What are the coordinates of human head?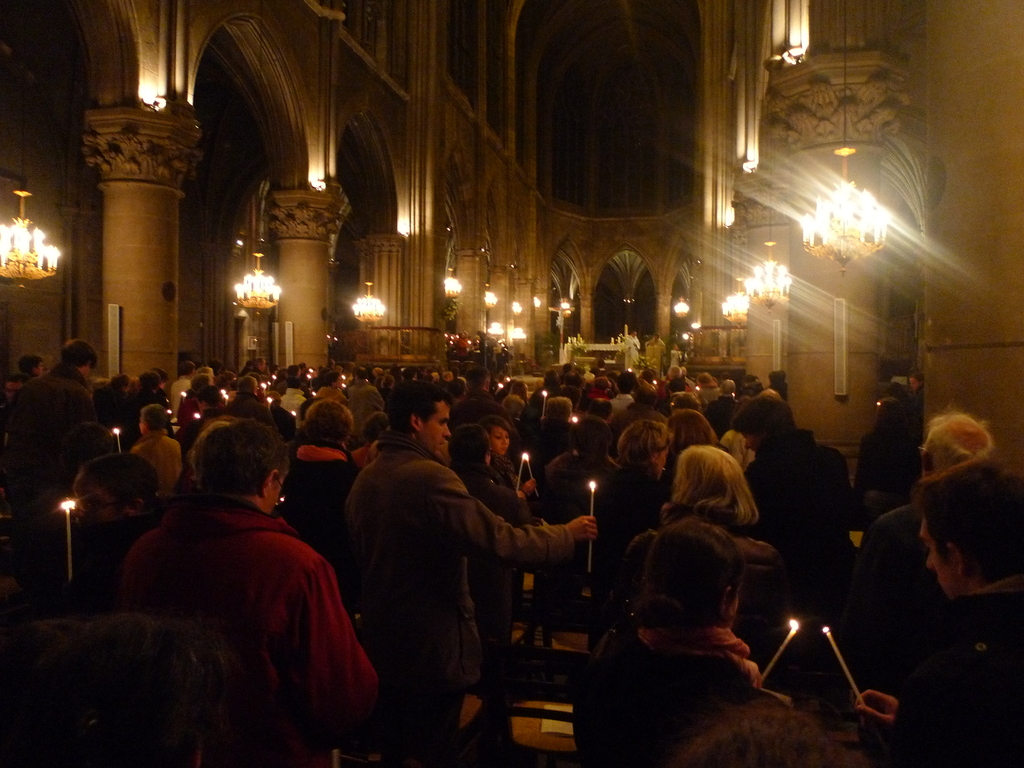
<region>402, 367, 418, 381</region>.
